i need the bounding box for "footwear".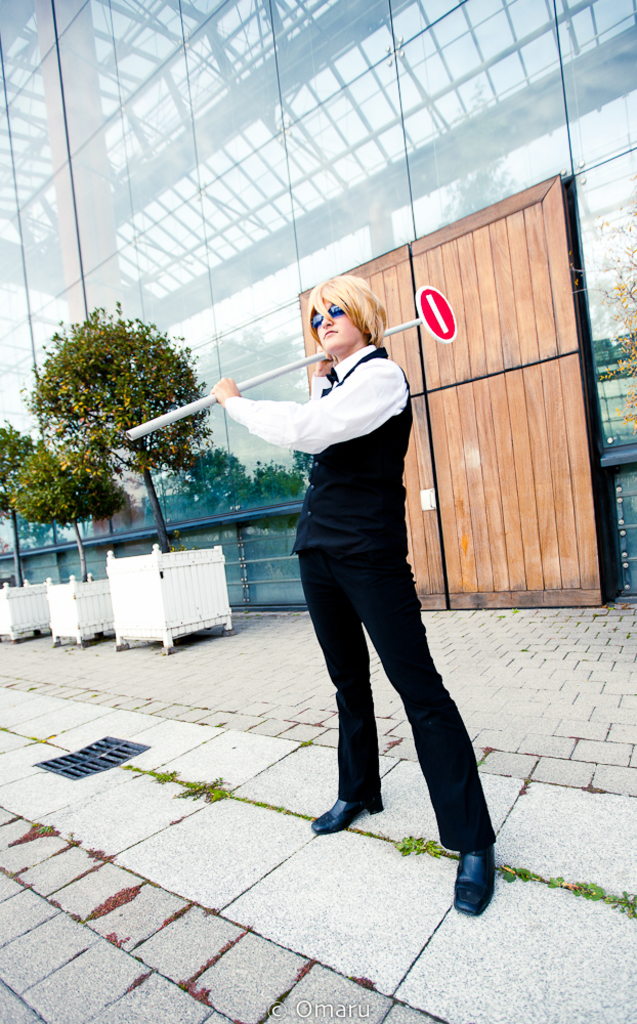
Here it is: region(304, 785, 382, 831).
